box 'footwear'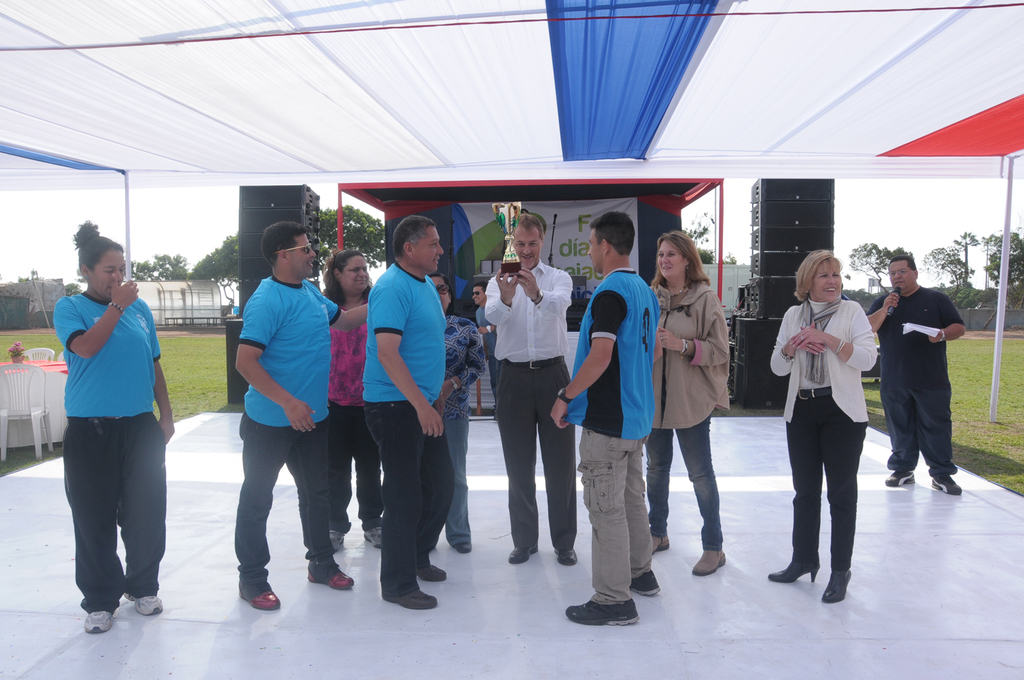
BBox(450, 539, 472, 555)
